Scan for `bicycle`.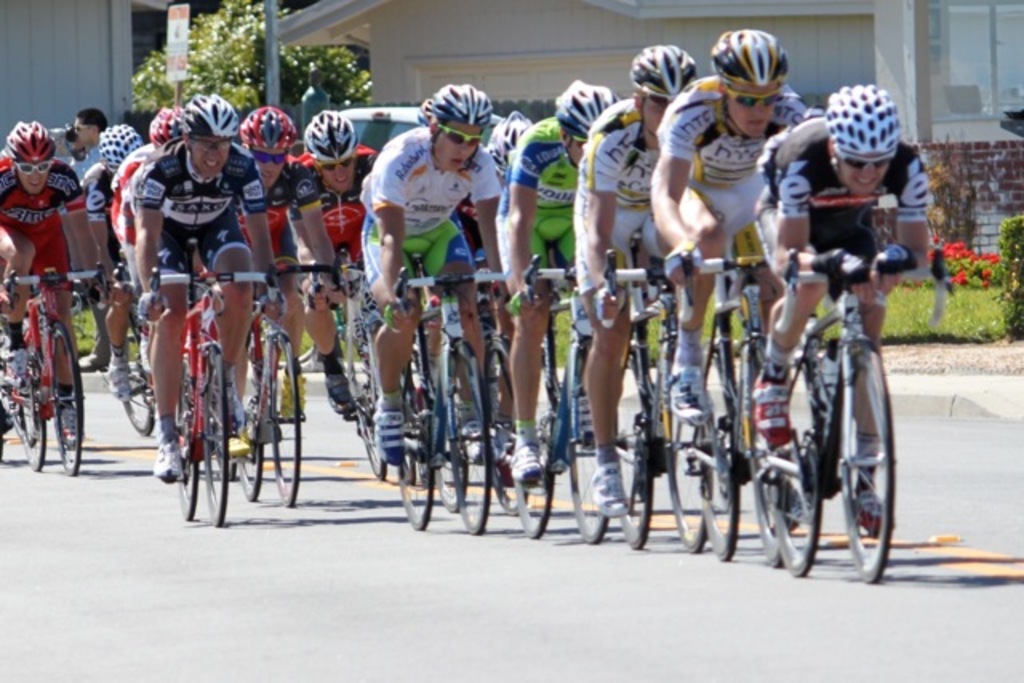
Scan result: l=389, t=238, r=475, b=536.
